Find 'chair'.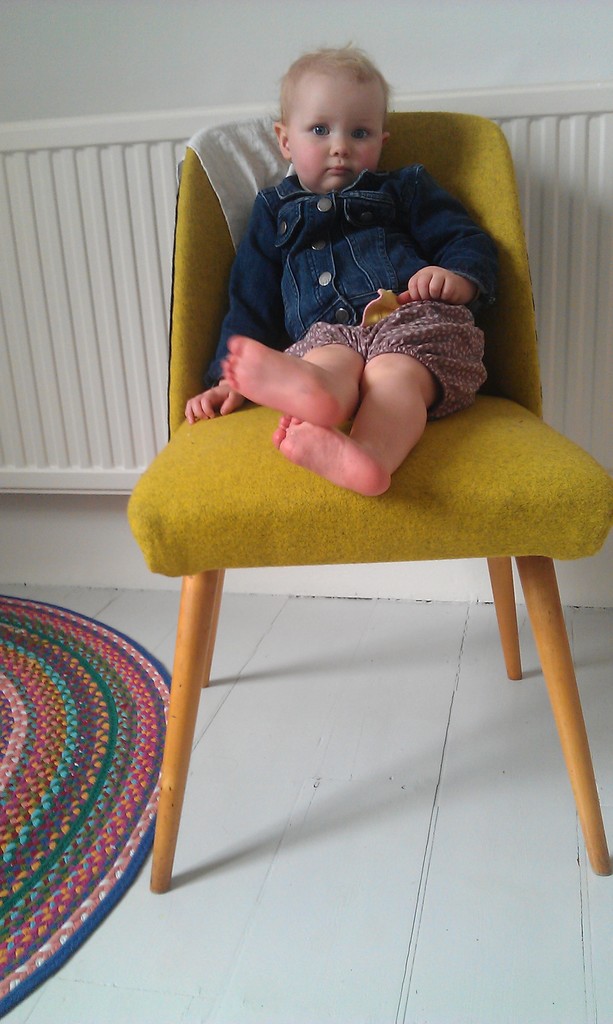
x1=110 y1=153 x2=591 y2=941.
